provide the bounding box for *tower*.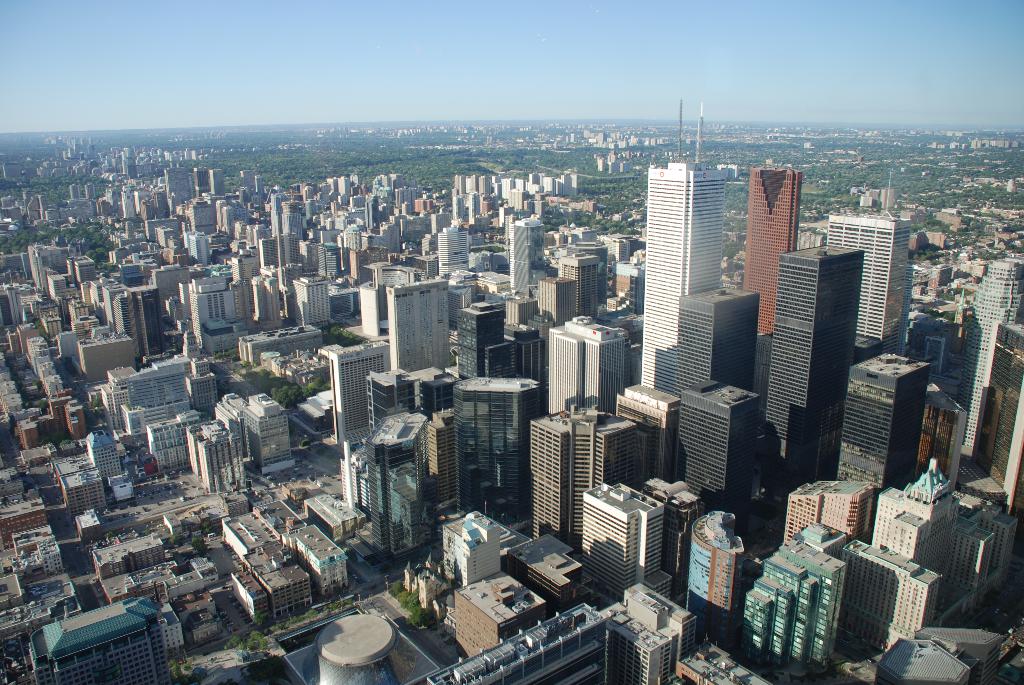
rect(670, 375, 749, 547).
